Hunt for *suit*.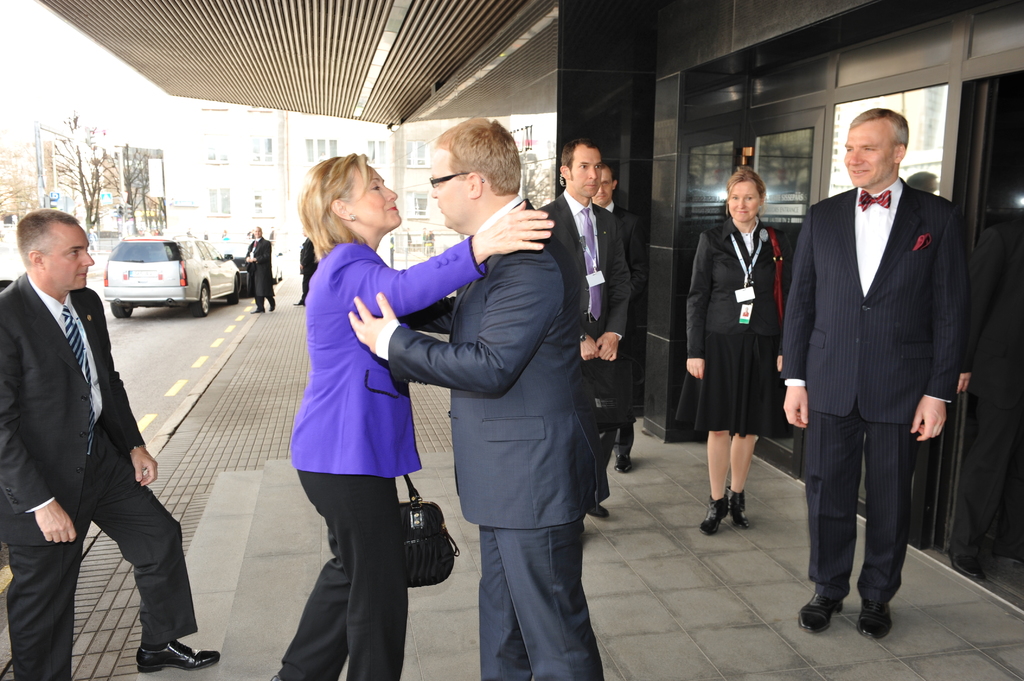
Hunted down at select_region(286, 236, 486, 680).
